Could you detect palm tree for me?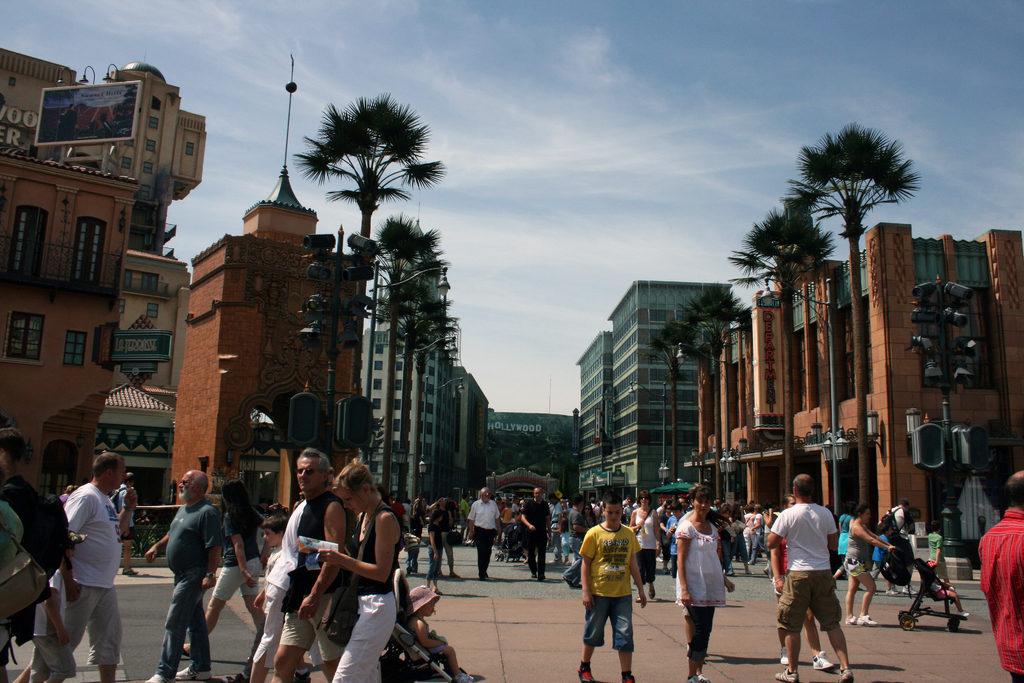
Detection result: Rect(301, 94, 428, 288).
